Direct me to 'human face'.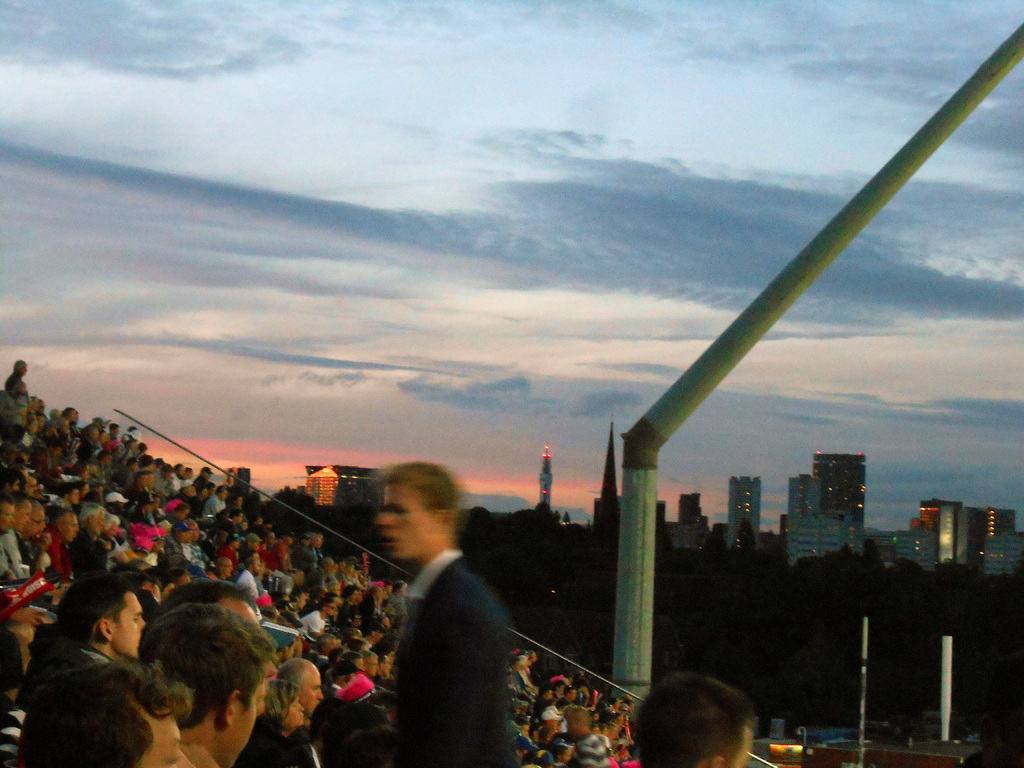
Direction: <bbox>260, 656, 278, 698</bbox>.
